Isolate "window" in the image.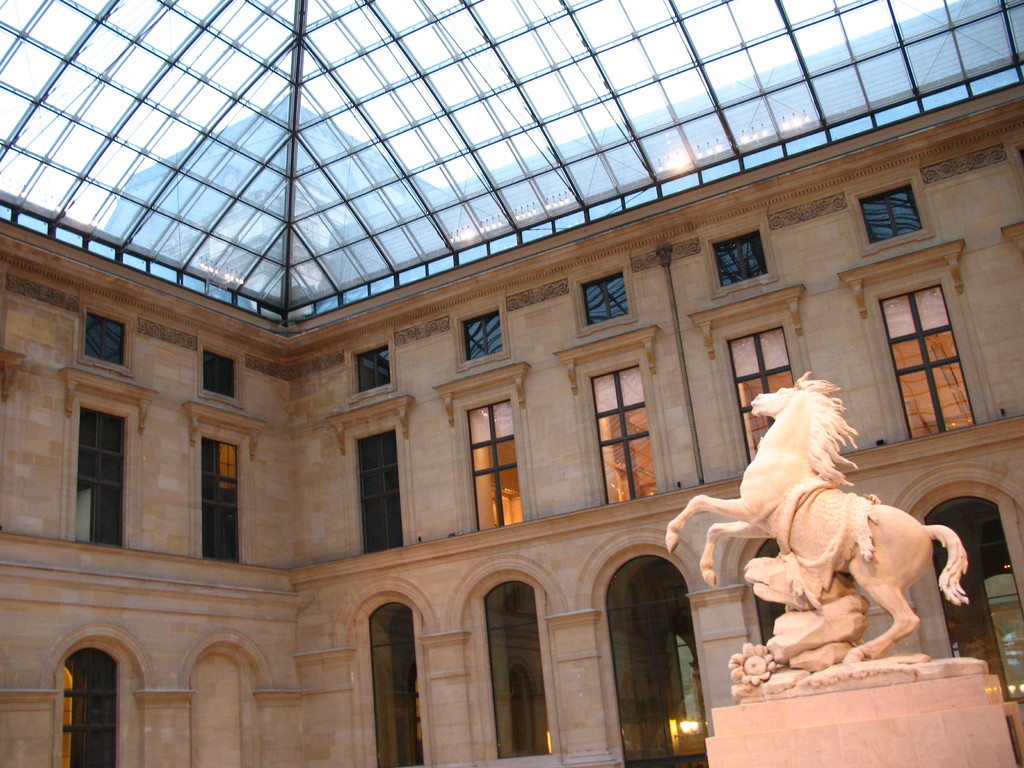
Isolated region: l=186, t=402, r=267, b=563.
